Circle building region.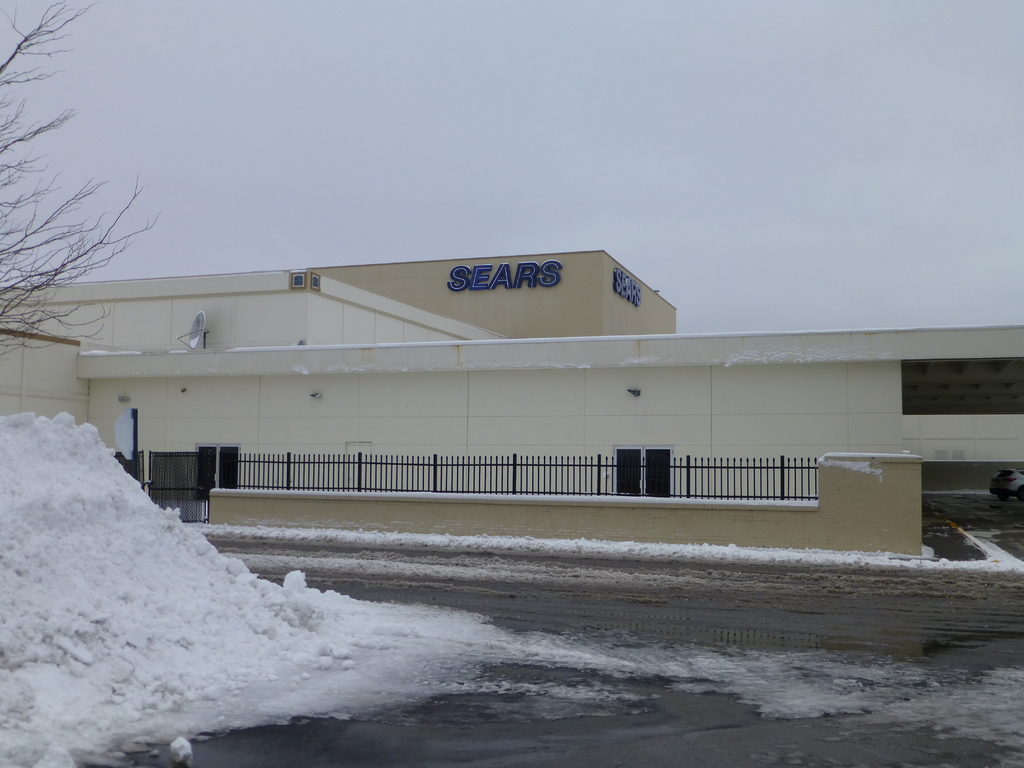
Region: (left=0, top=249, right=1023, bottom=560).
